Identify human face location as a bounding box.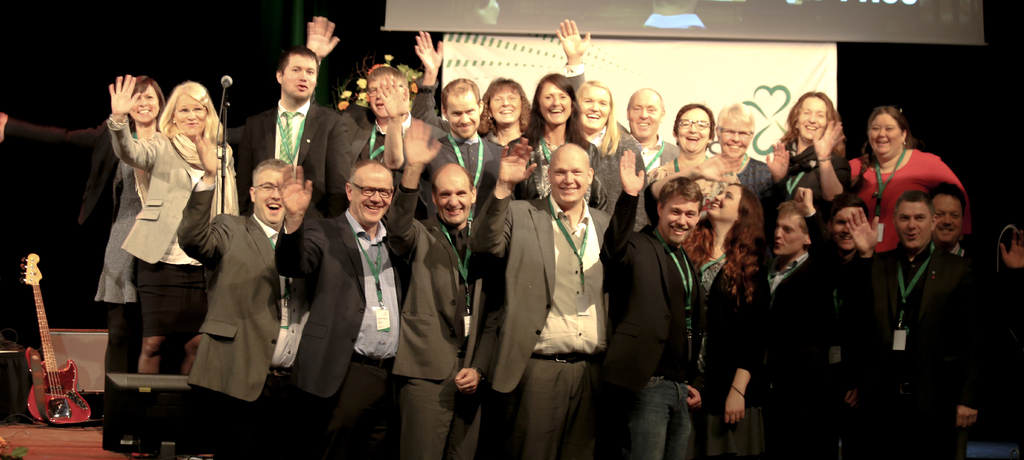
Rect(630, 90, 660, 139).
